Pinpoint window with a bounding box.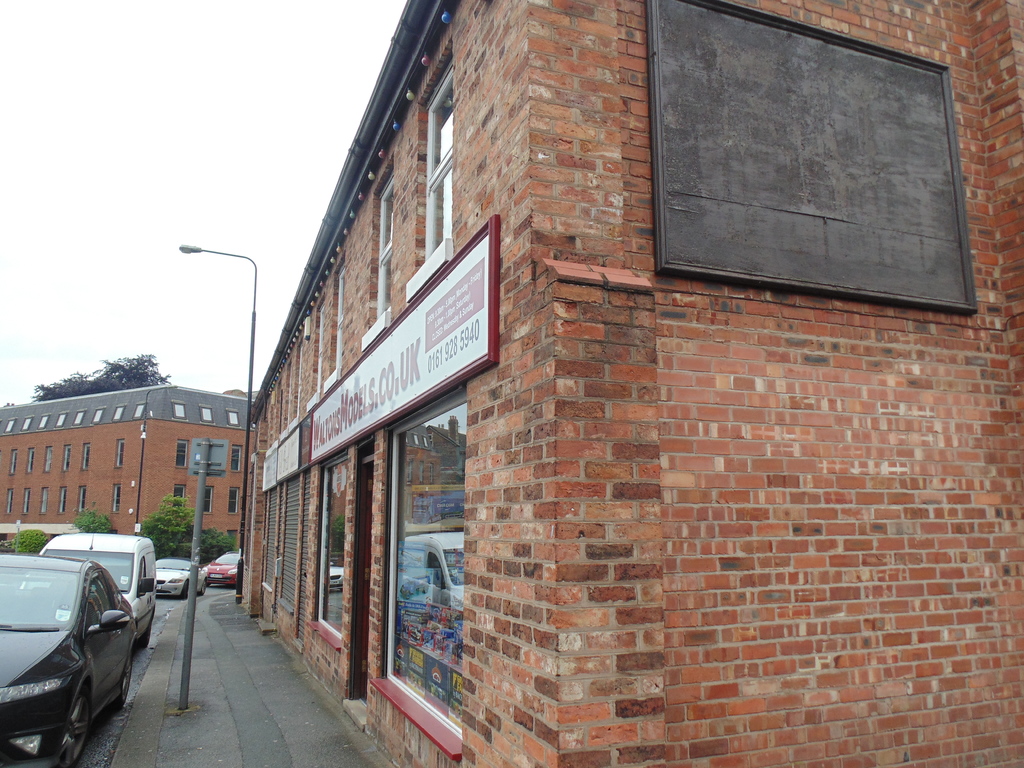
select_region(83, 444, 92, 467).
